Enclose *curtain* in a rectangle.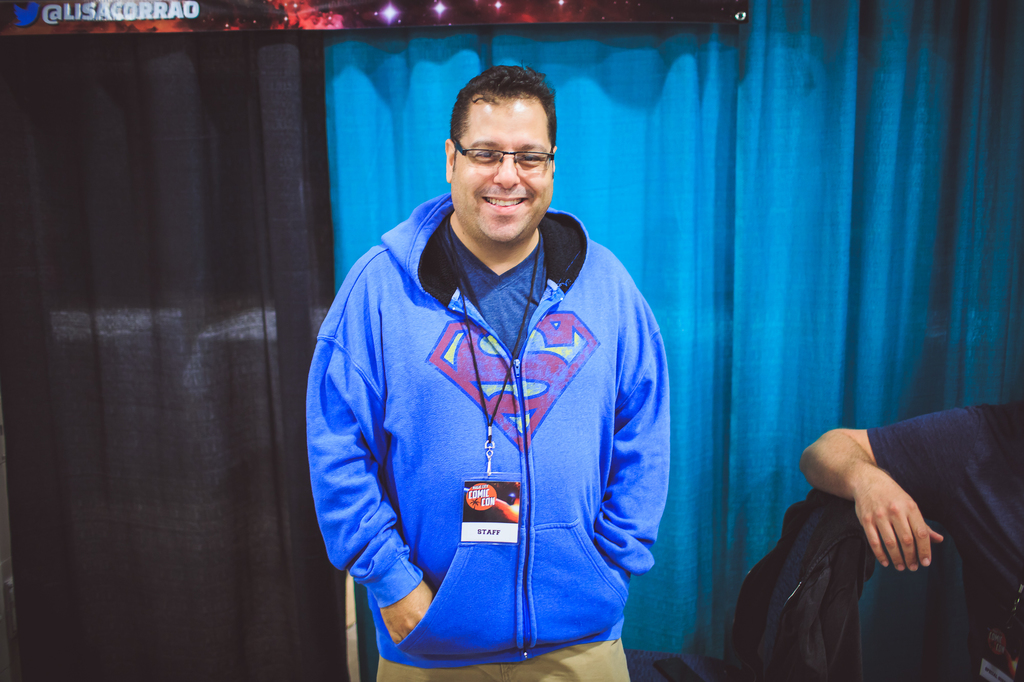
bbox=(313, 0, 1023, 661).
